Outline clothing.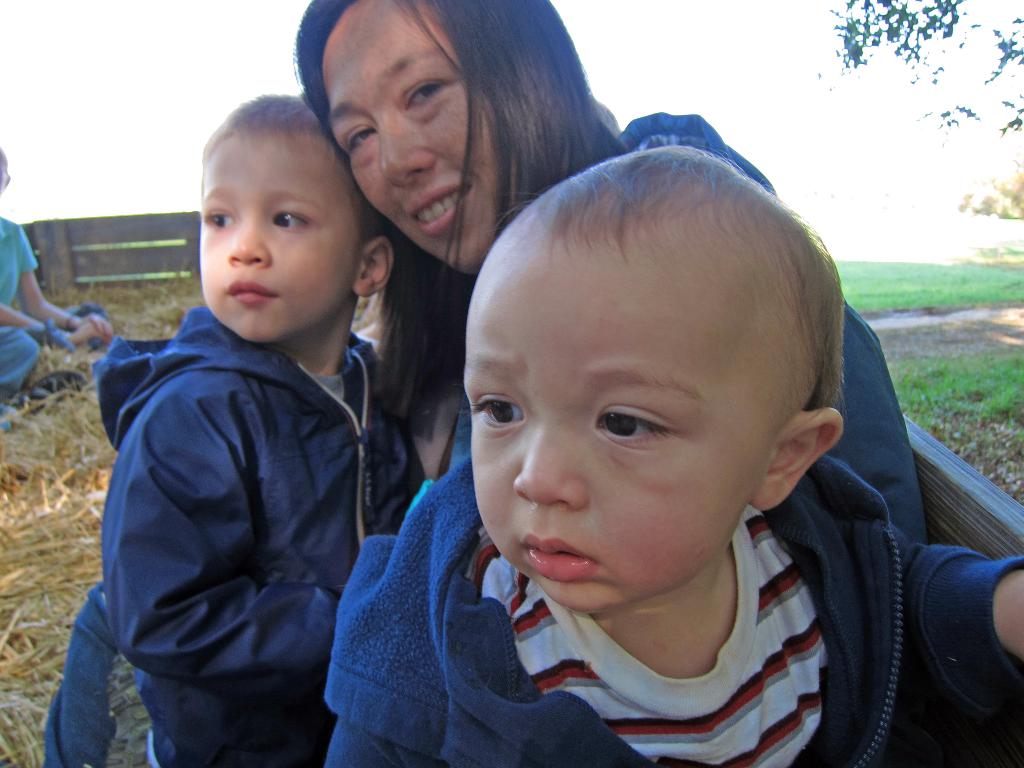
Outline: left=63, top=200, right=406, bottom=766.
